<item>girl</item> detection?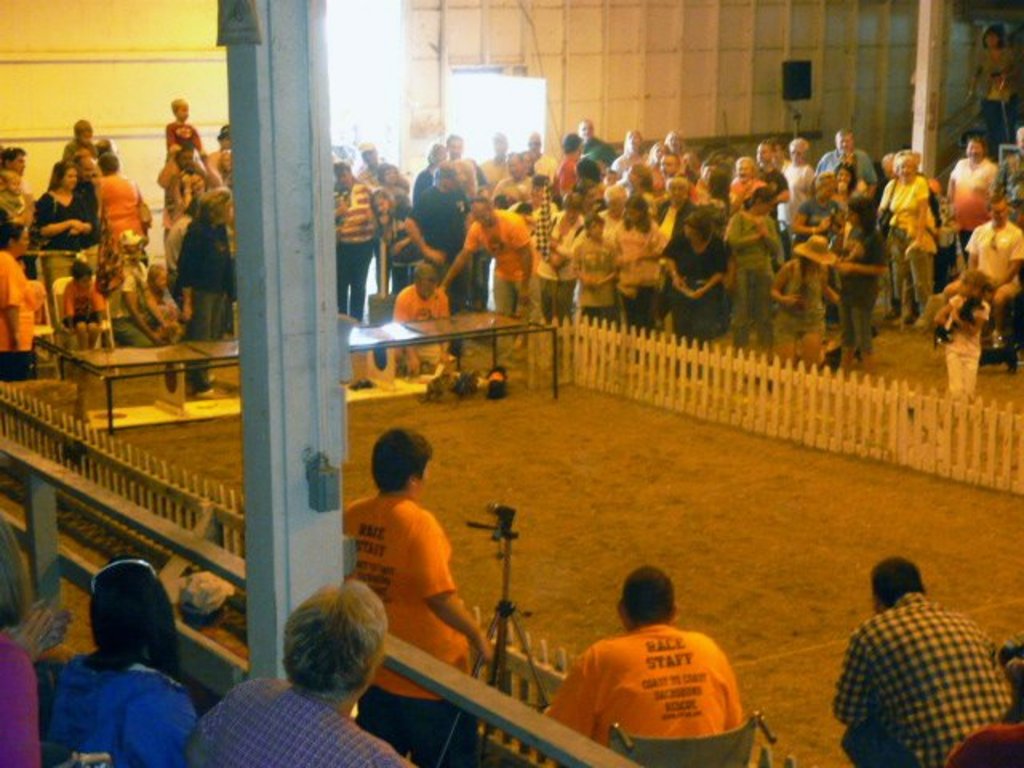
790, 171, 850, 347
